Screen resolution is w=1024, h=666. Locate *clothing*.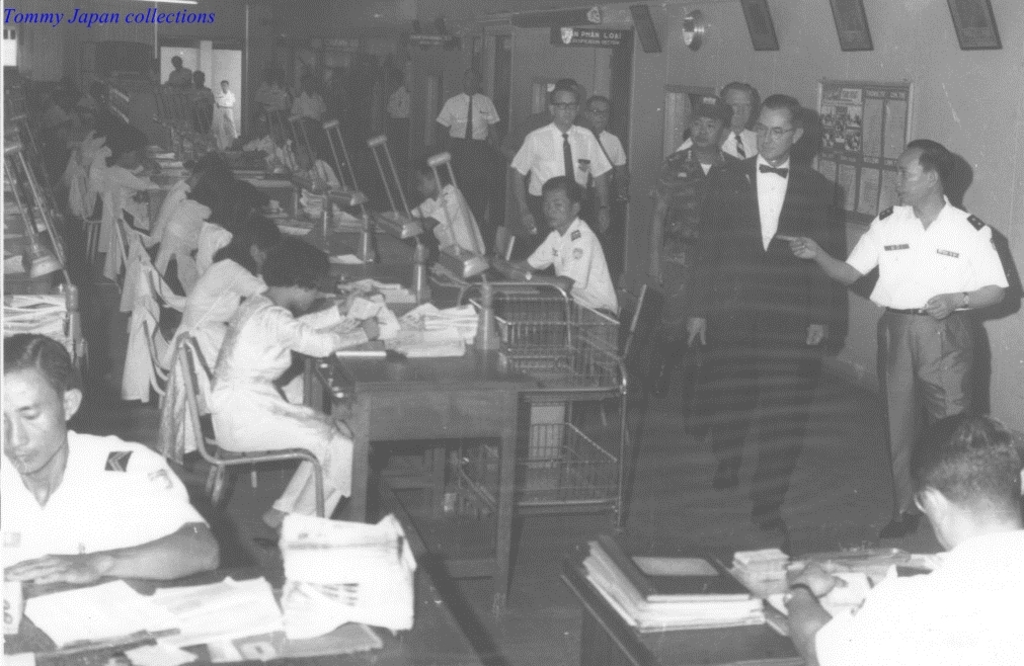
(248,82,288,114).
